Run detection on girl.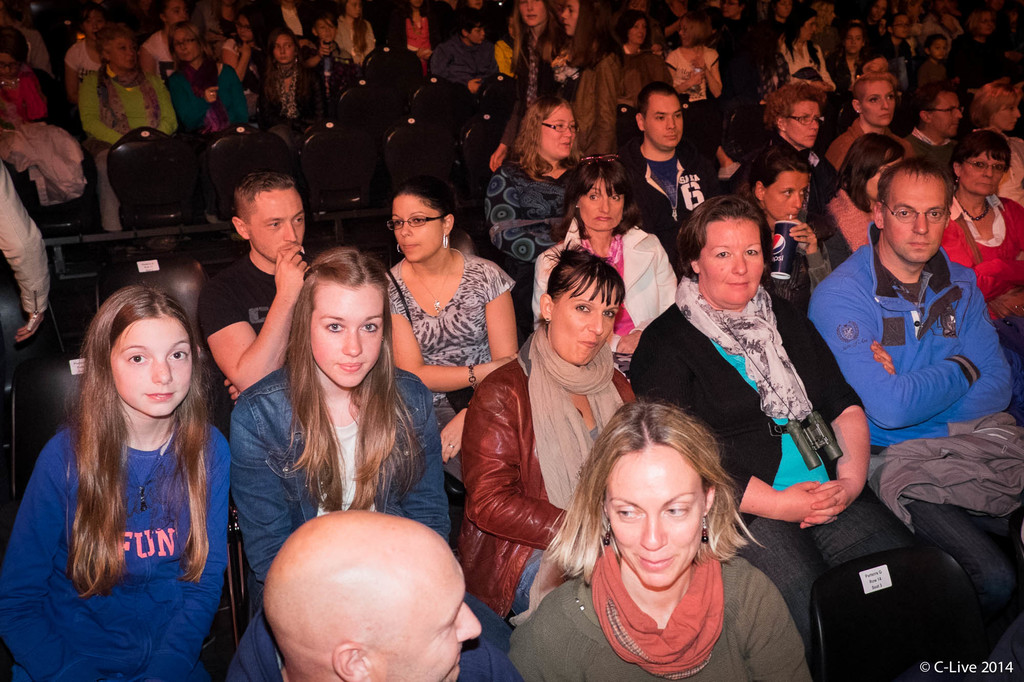
Result: box=[886, 12, 917, 70].
